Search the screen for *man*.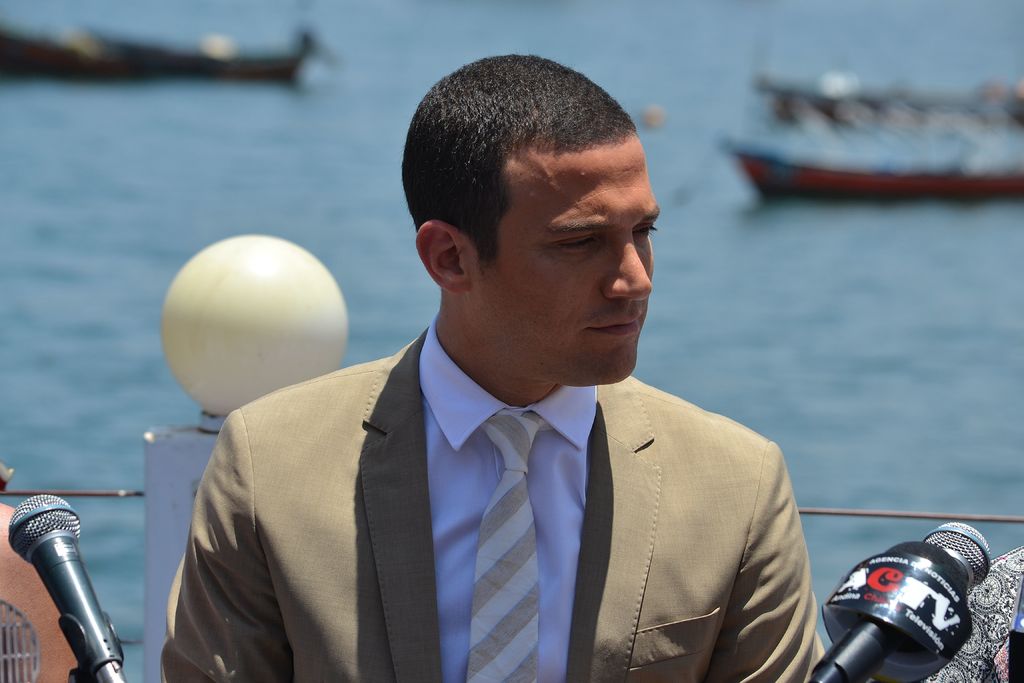
Found at x1=177, y1=77, x2=829, y2=671.
